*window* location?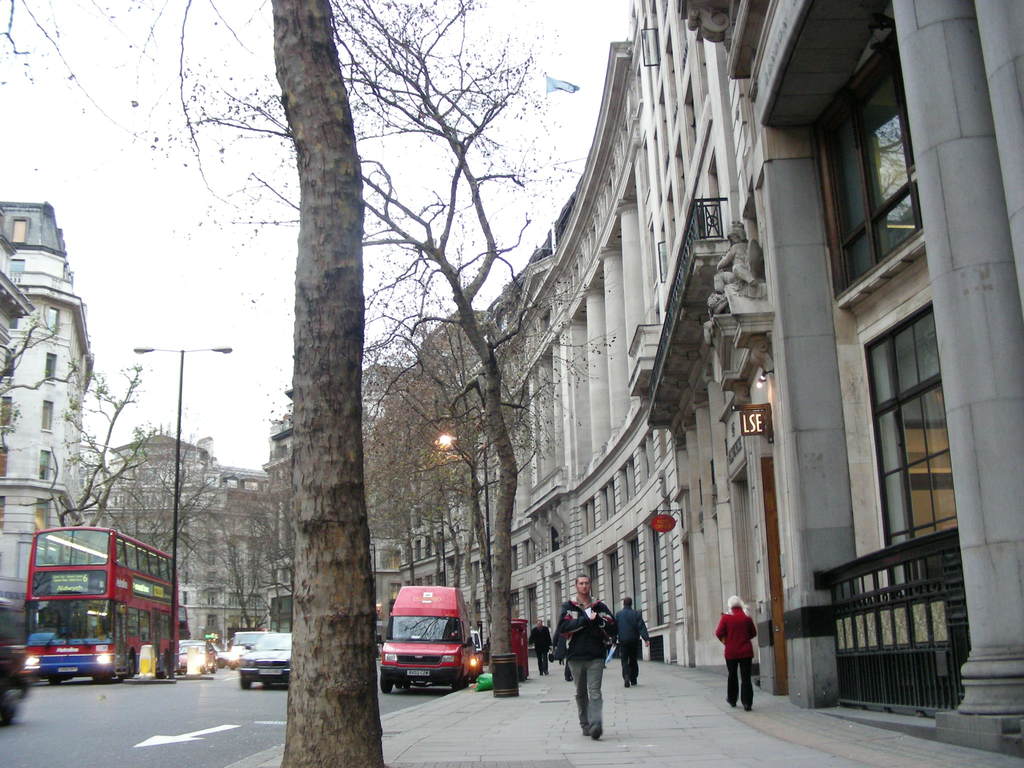
l=36, t=497, r=51, b=532
